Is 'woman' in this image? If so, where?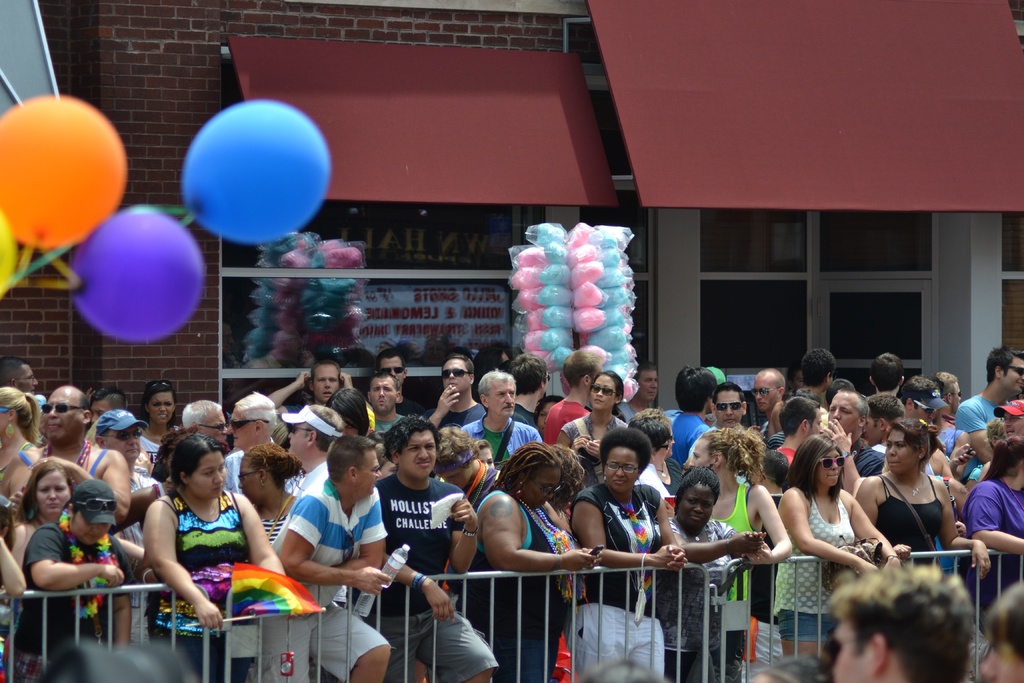
Yes, at (x1=568, y1=425, x2=685, y2=682).
